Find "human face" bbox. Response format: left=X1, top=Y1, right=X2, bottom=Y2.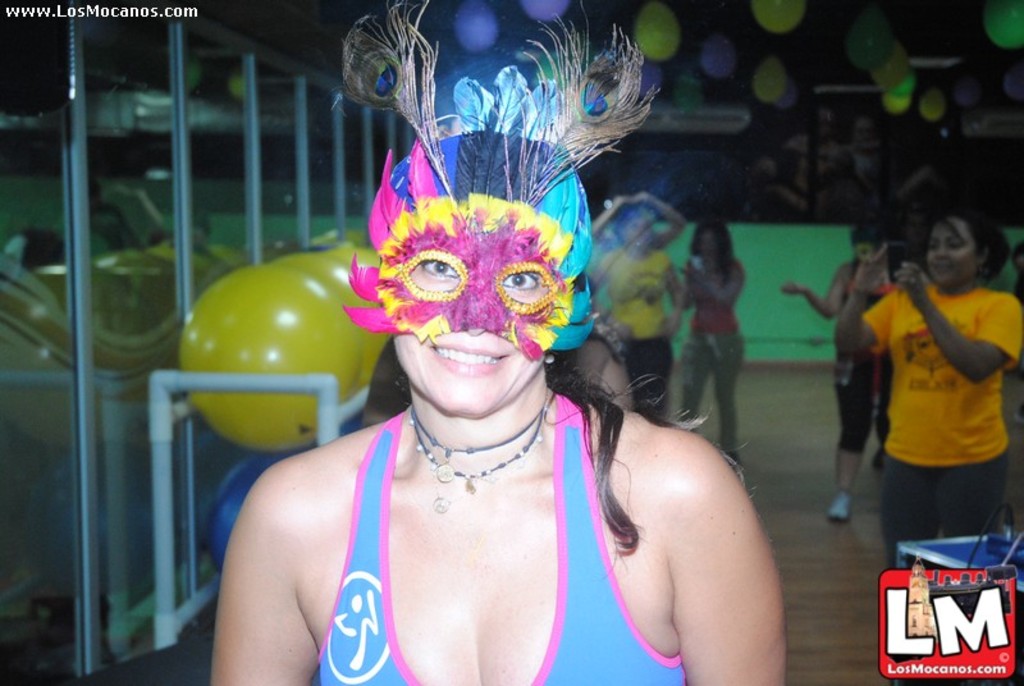
left=396, top=255, right=550, bottom=406.
